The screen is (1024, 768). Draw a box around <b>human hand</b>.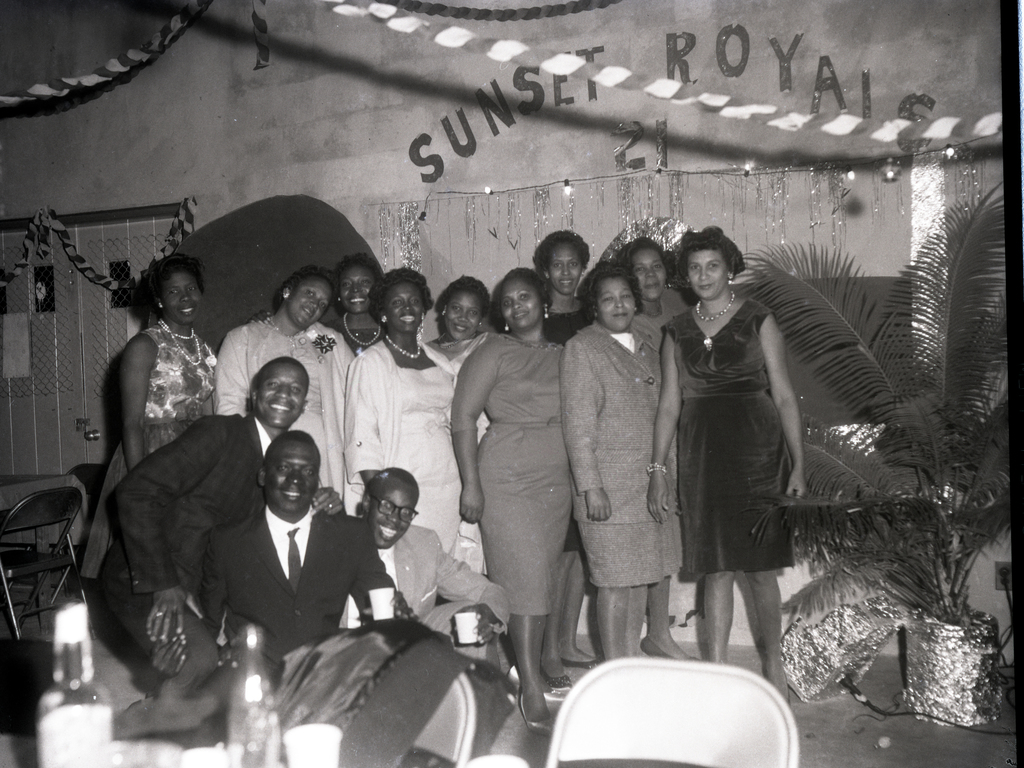
[left=246, top=306, right=274, bottom=329].
